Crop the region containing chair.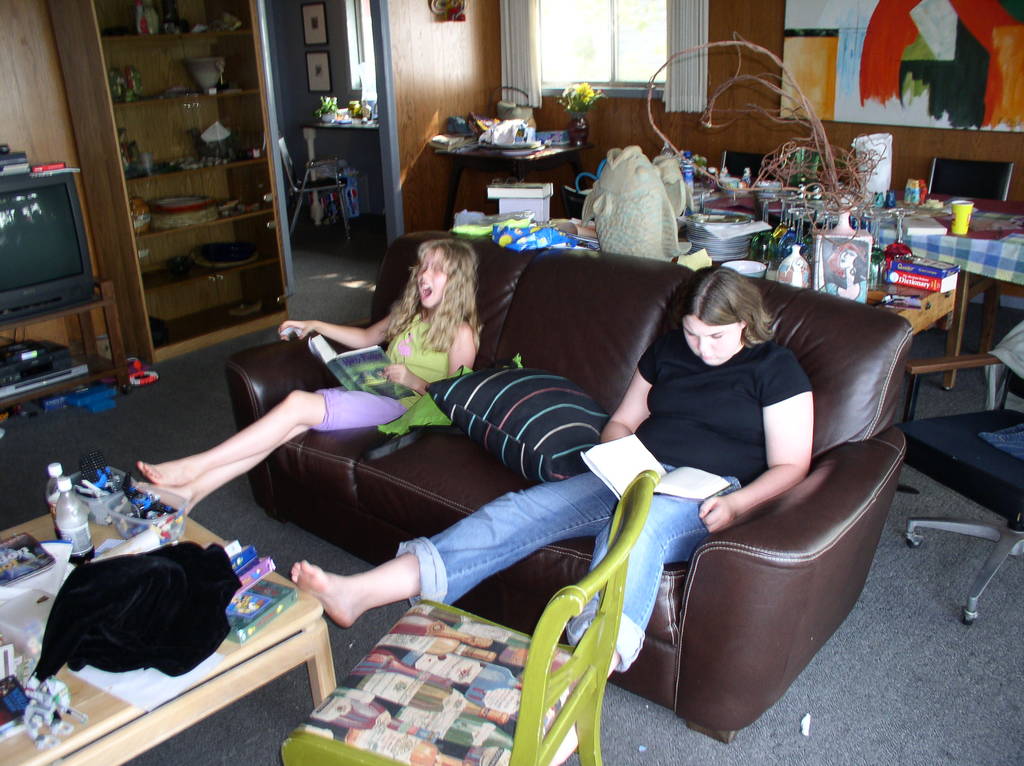
Crop region: select_region(894, 324, 1023, 627).
